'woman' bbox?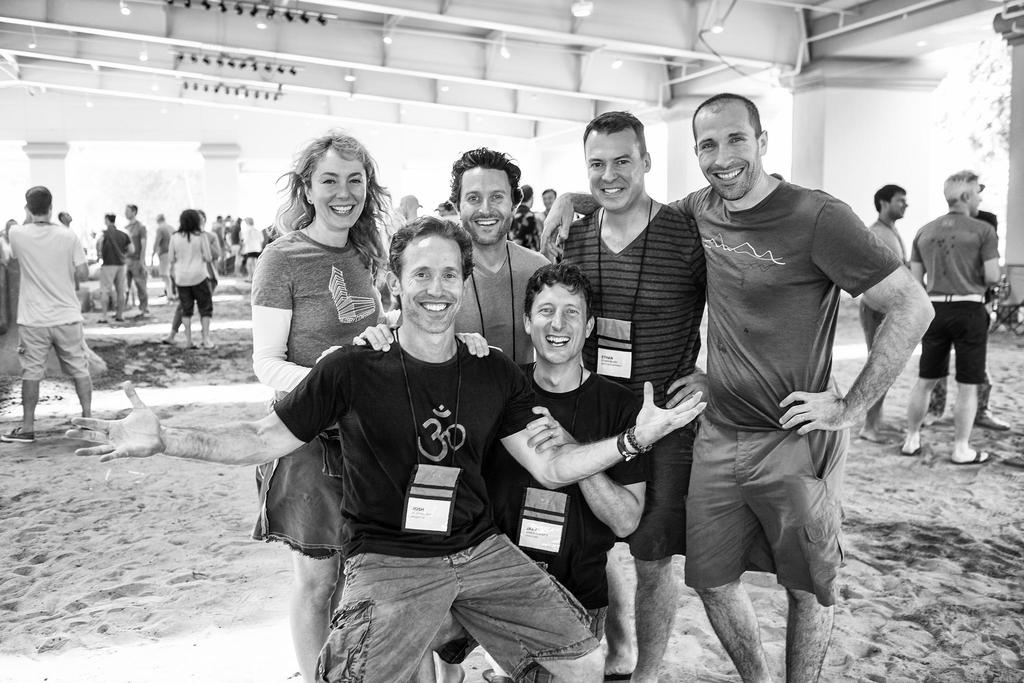
169/206/215/352
